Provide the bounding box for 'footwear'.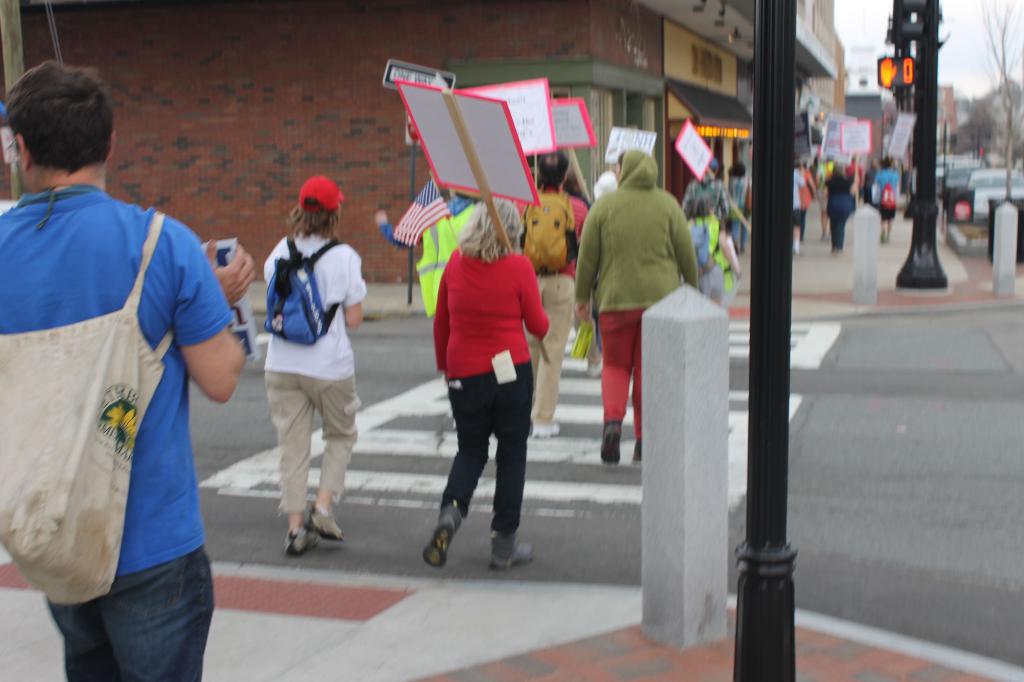
pyautogui.locateOnScreen(528, 416, 560, 443).
